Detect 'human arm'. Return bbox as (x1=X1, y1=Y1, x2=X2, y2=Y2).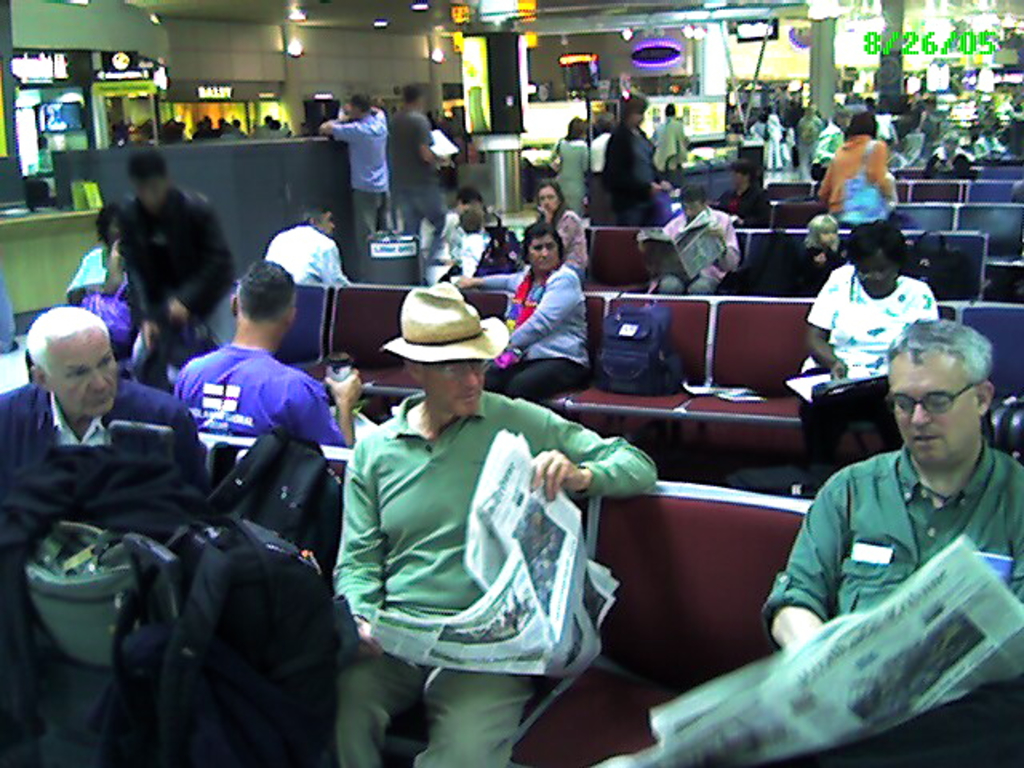
(x1=118, y1=218, x2=173, y2=350).
